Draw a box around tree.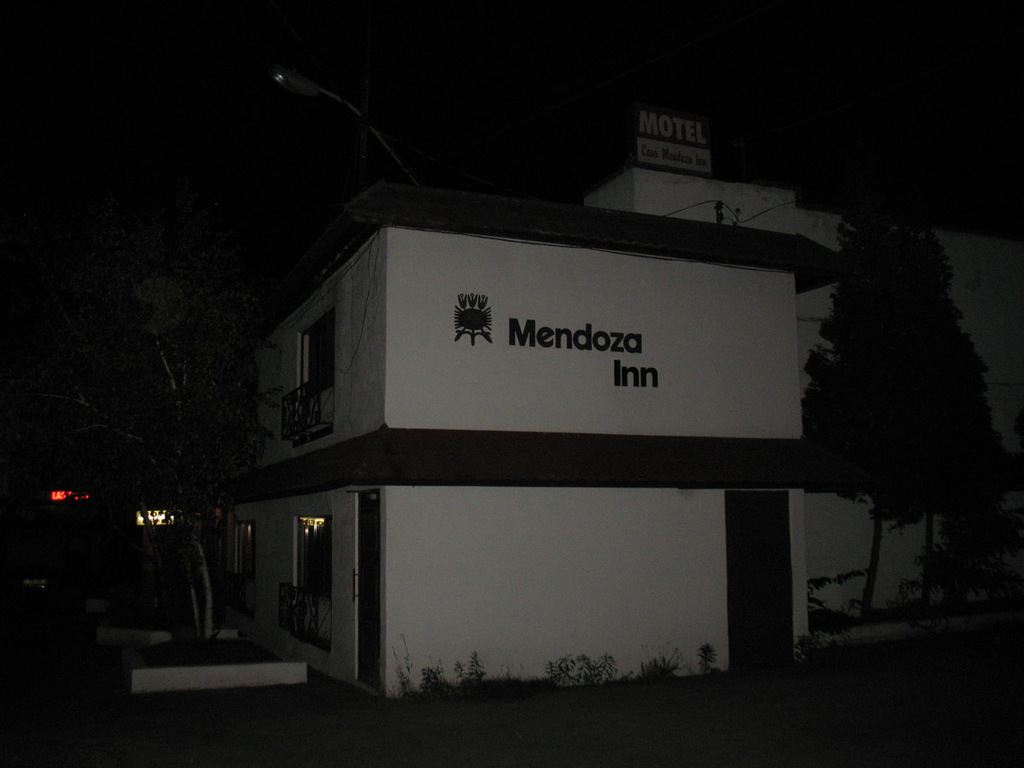
detection(762, 165, 1023, 613).
